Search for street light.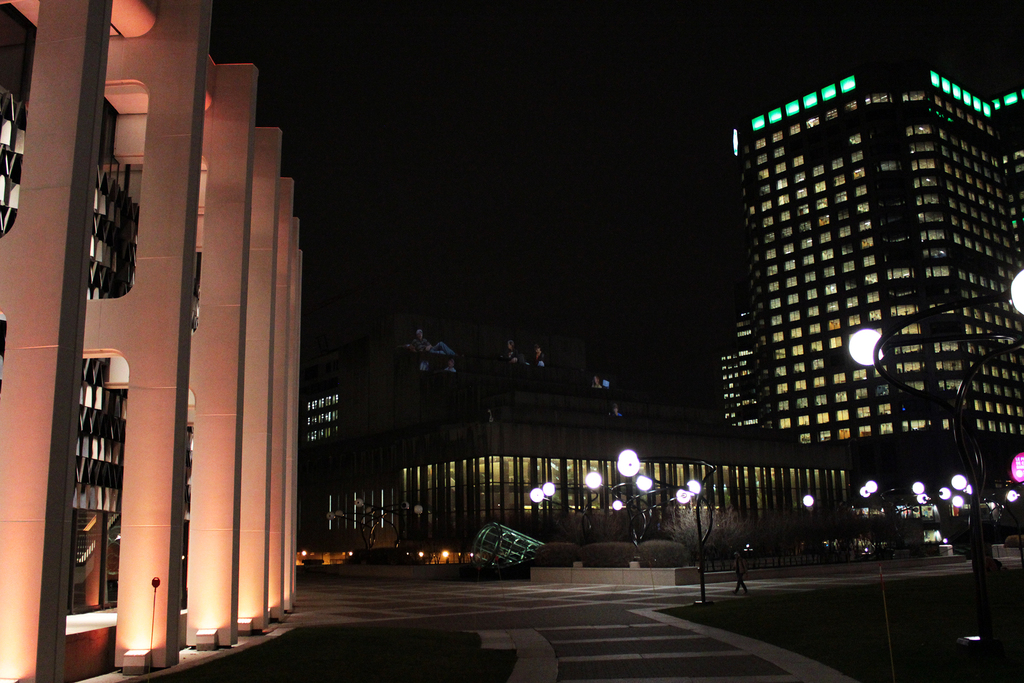
Found at box=[580, 441, 701, 550].
